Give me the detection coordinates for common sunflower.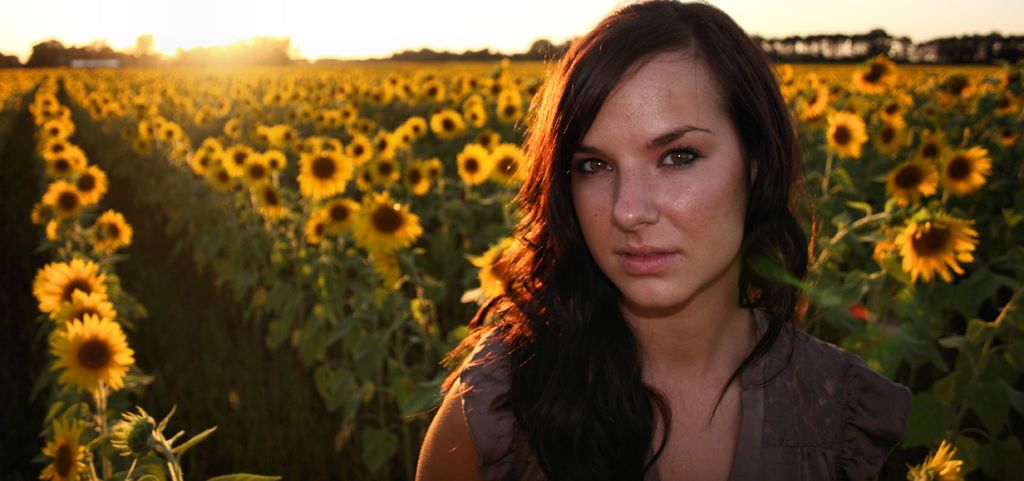
crop(463, 152, 494, 185).
